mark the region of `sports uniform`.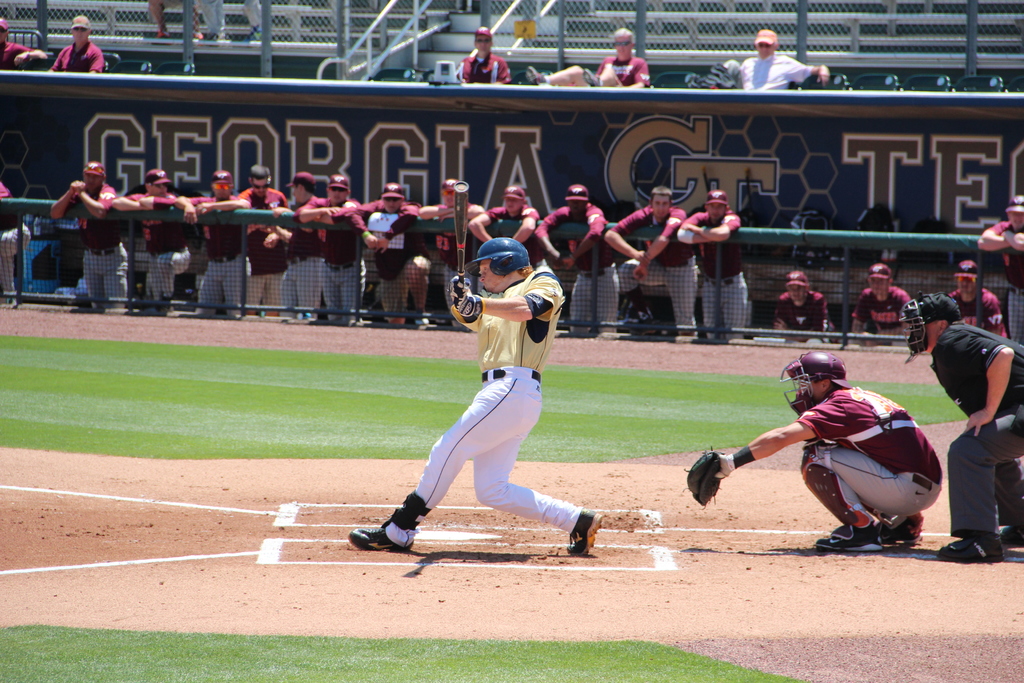
Region: <bbox>244, 185, 284, 315</bbox>.
